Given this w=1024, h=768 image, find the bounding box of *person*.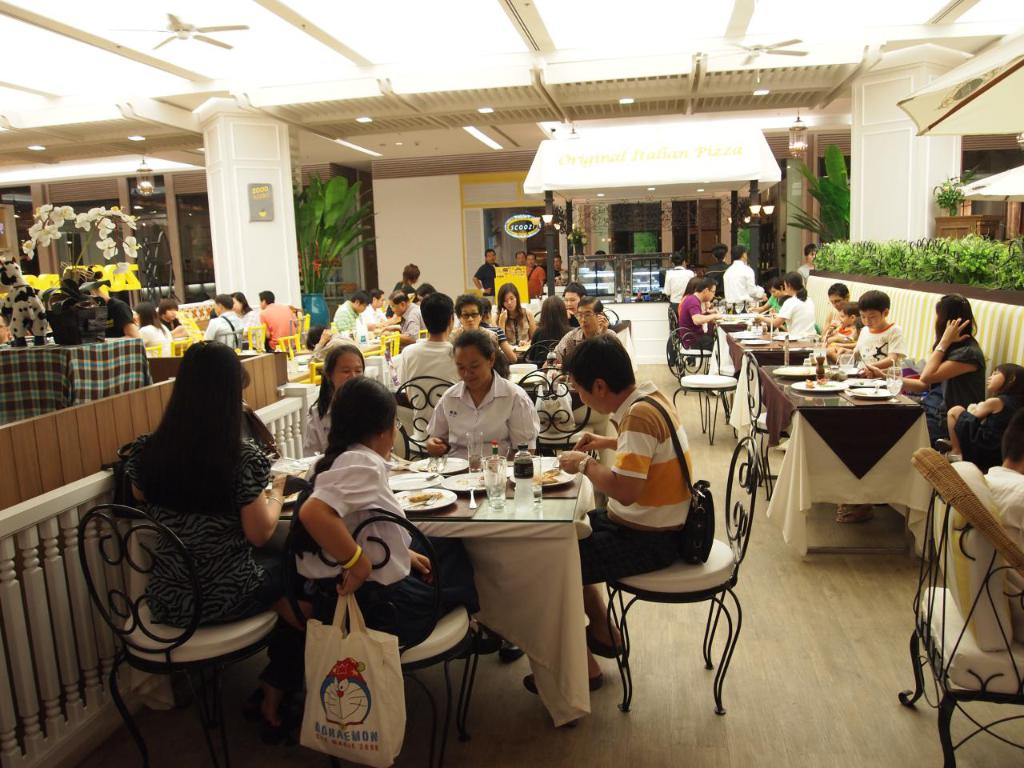
x1=134, y1=300, x2=174, y2=356.
